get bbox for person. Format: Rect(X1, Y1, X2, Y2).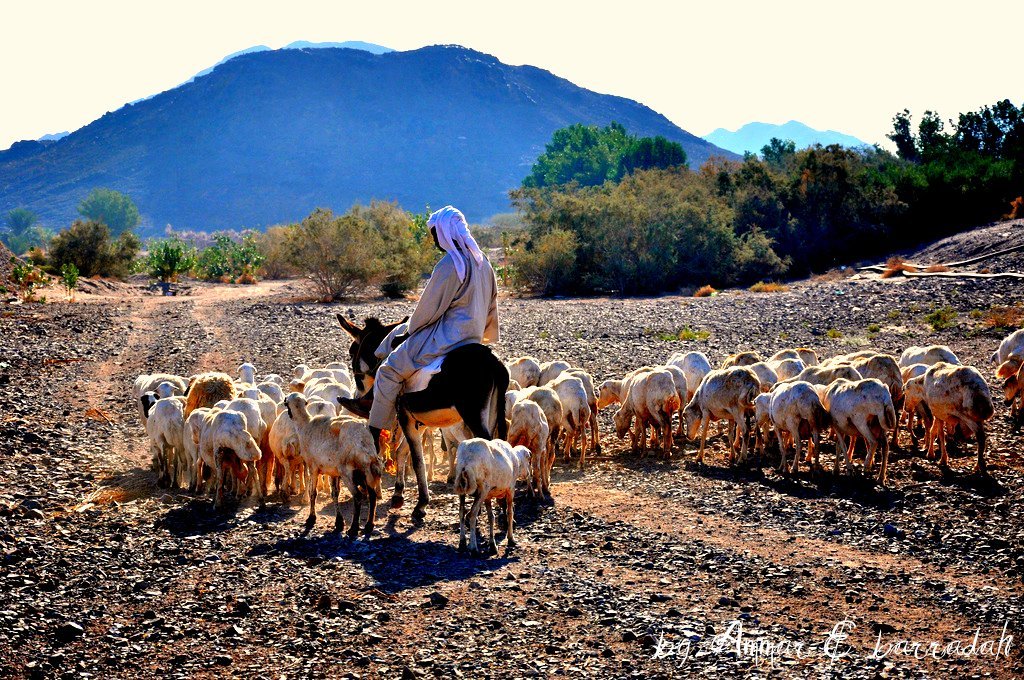
Rect(356, 196, 512, 451).
